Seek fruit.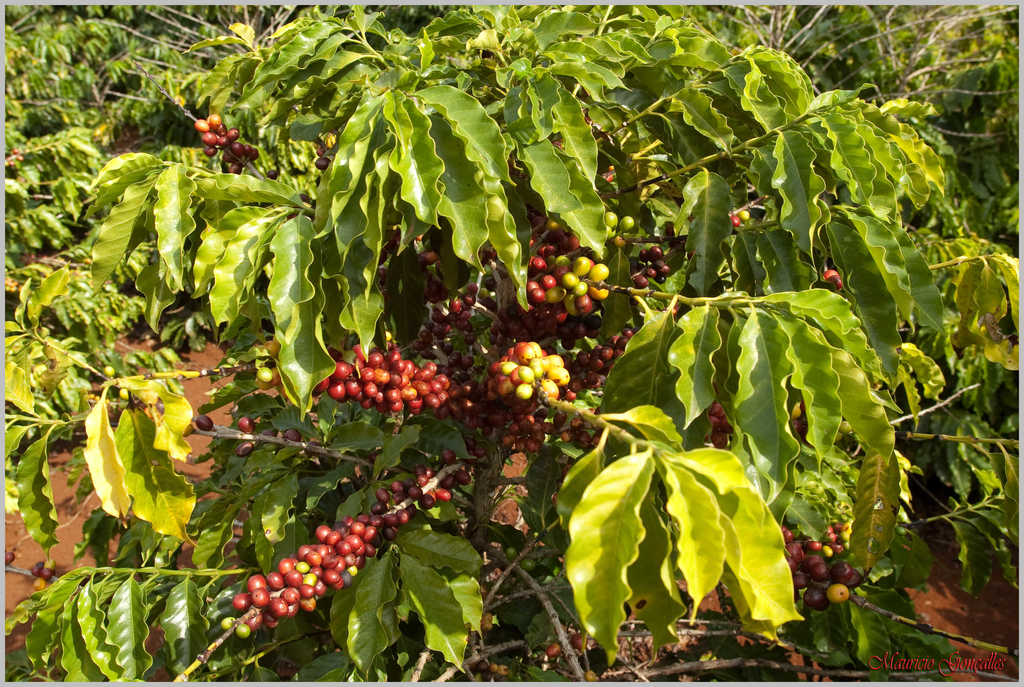
bbox(739, 211, 753, 222).
